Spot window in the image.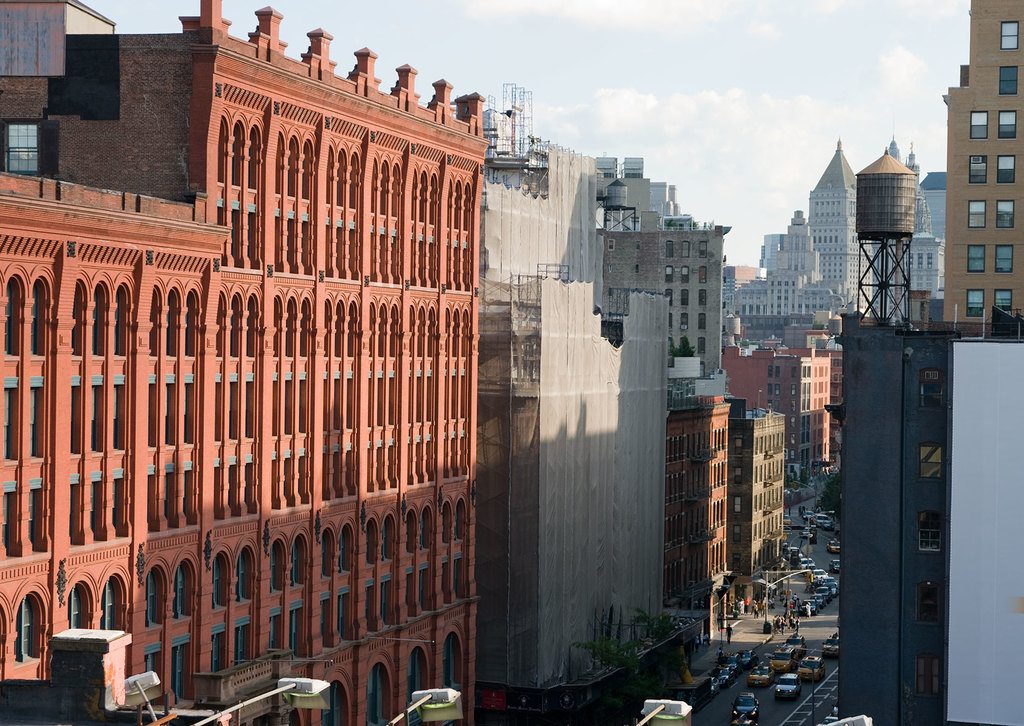
window found at bbox=(361, 514, 399, 565).
